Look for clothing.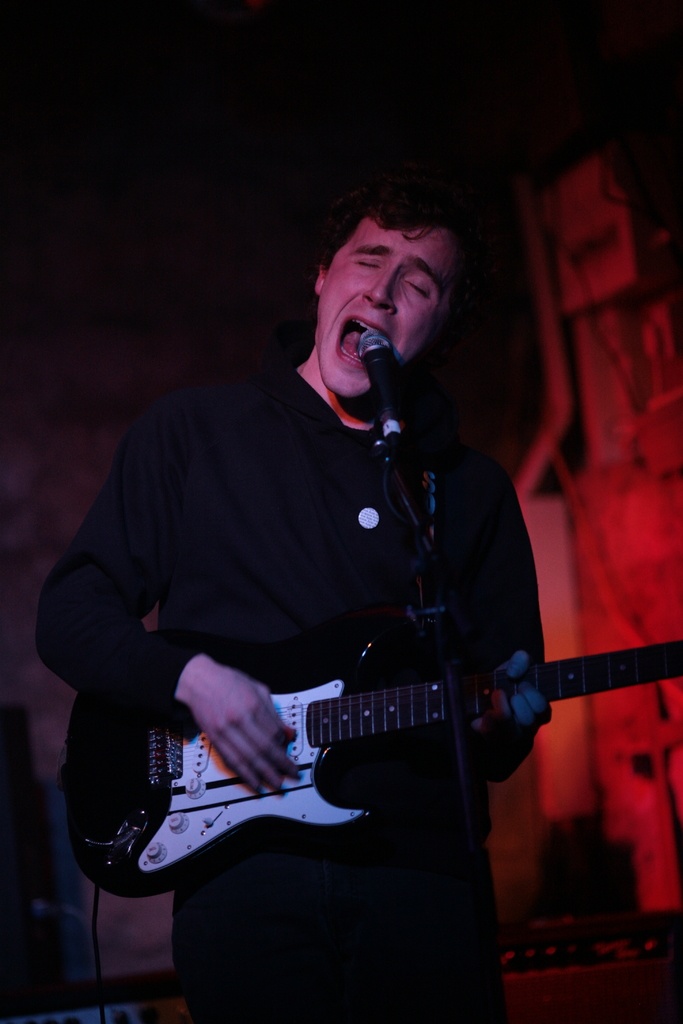
Found: box(92, 339, 531, 938).
